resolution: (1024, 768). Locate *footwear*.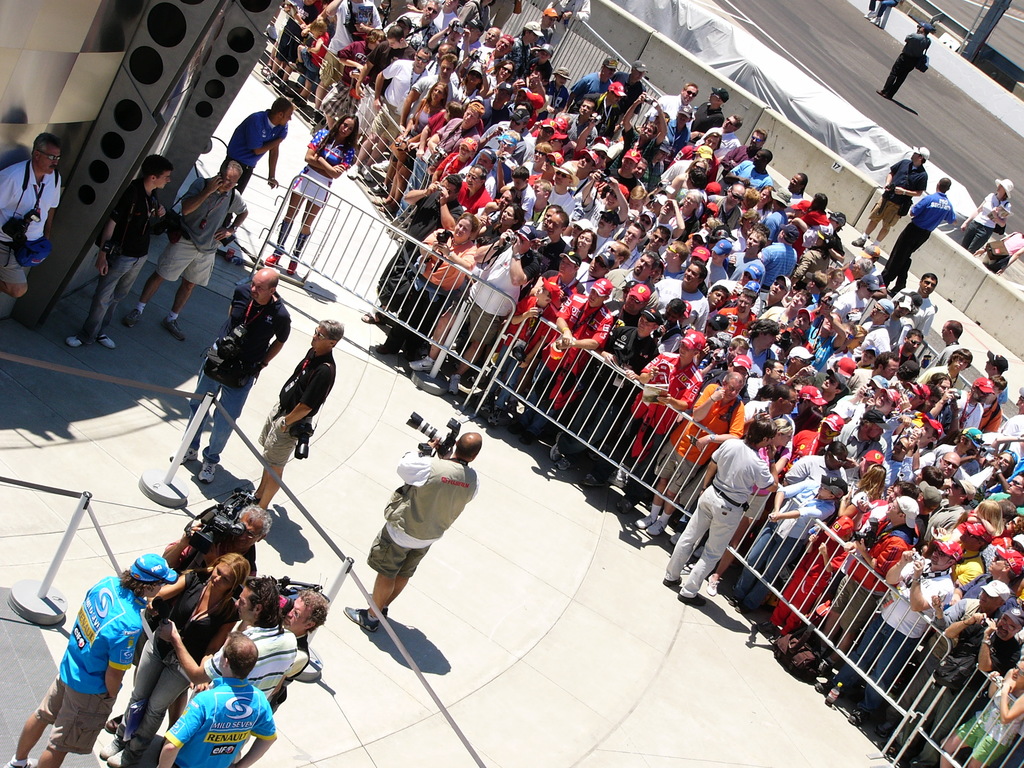
rect(755, 625, 772, 636).
